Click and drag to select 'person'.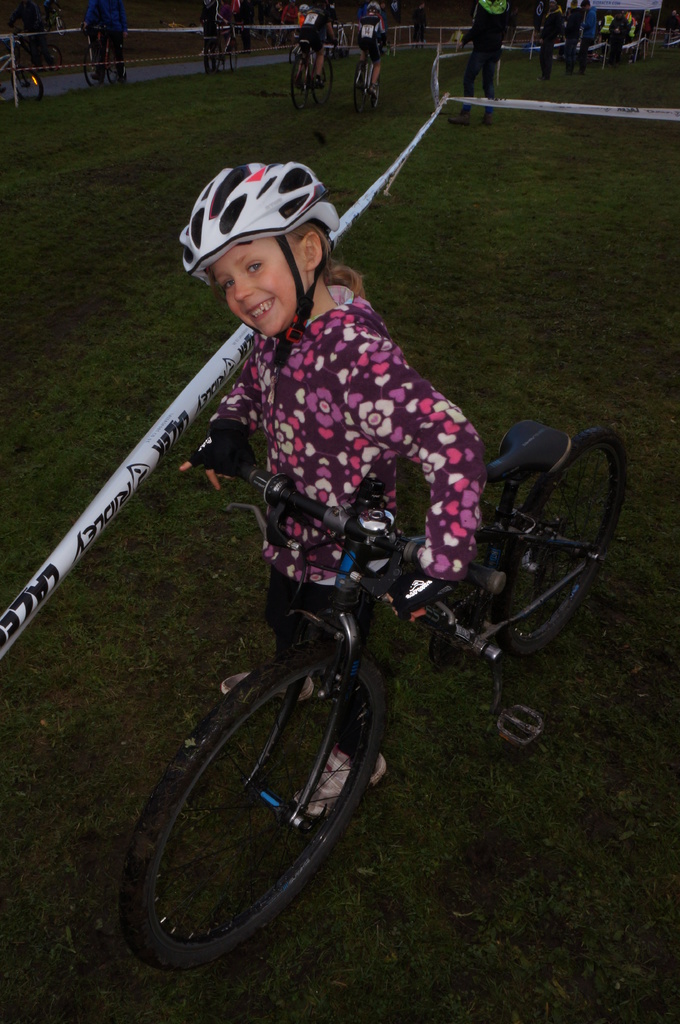
Selection: <bbox>202, 0, 221, 68</bbox>.
